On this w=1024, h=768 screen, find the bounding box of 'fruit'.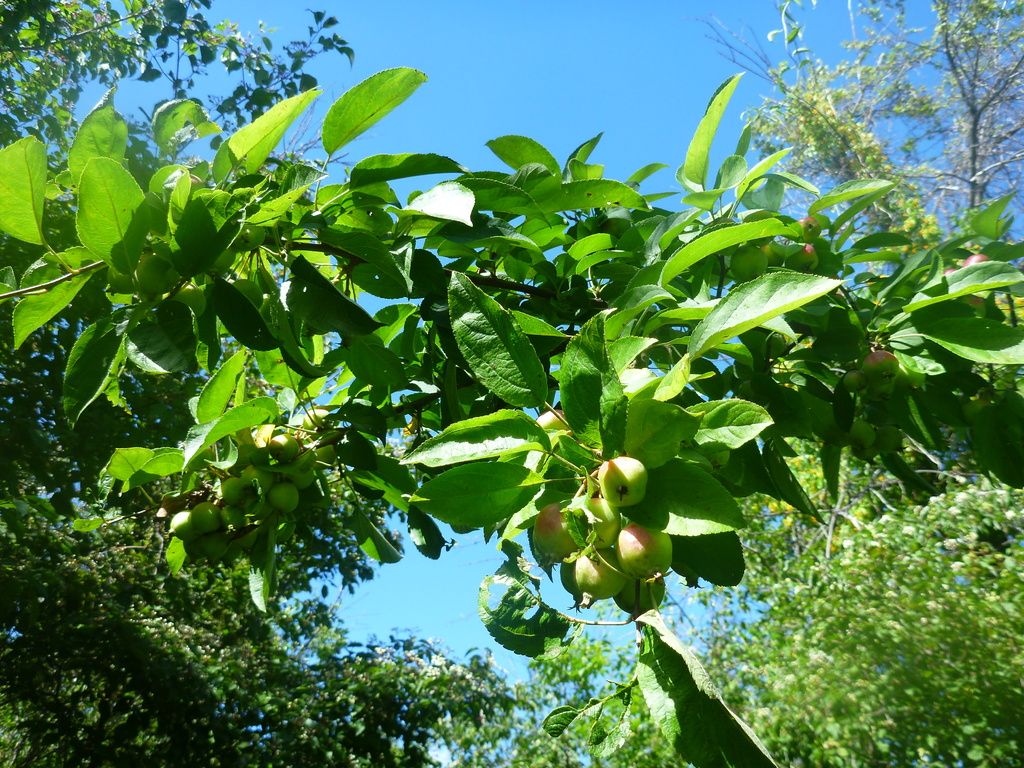
Bounding box: BBox(957, 296, 989, 320).
